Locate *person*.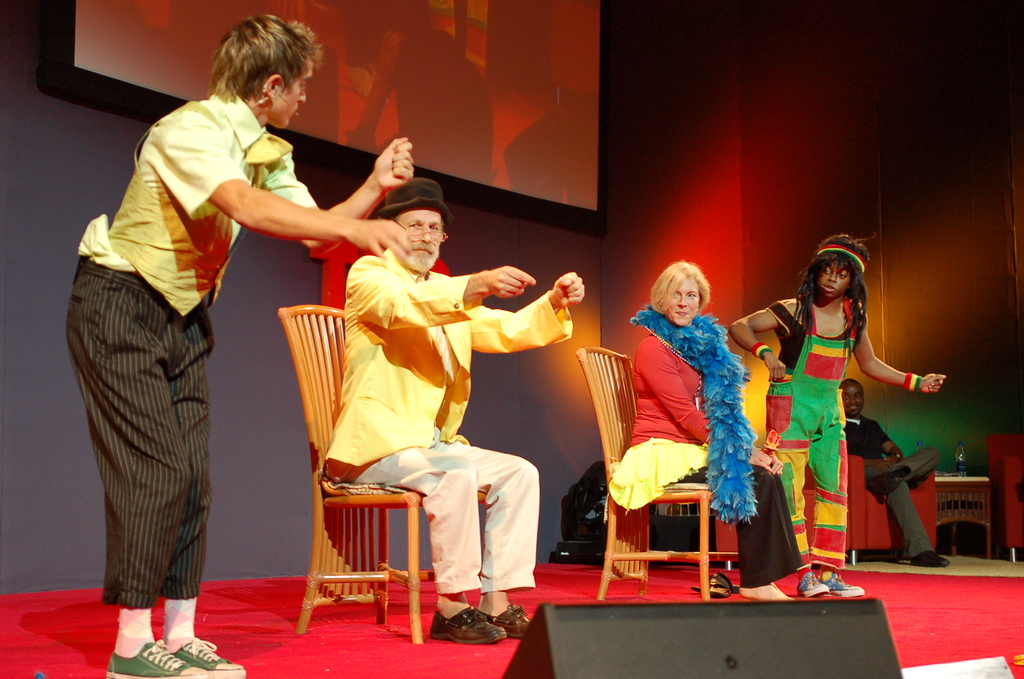
Bounding box: box(346, 171, 590, 651).
